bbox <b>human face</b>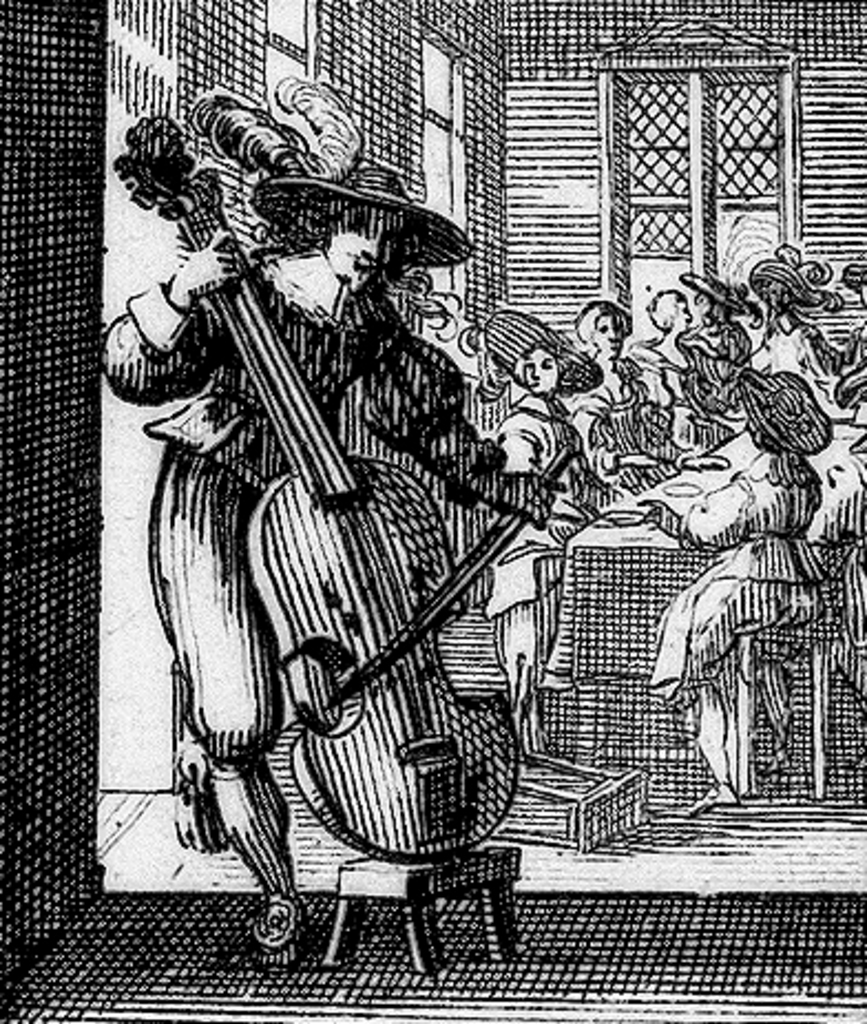
region(593, 312, 621, 358)
